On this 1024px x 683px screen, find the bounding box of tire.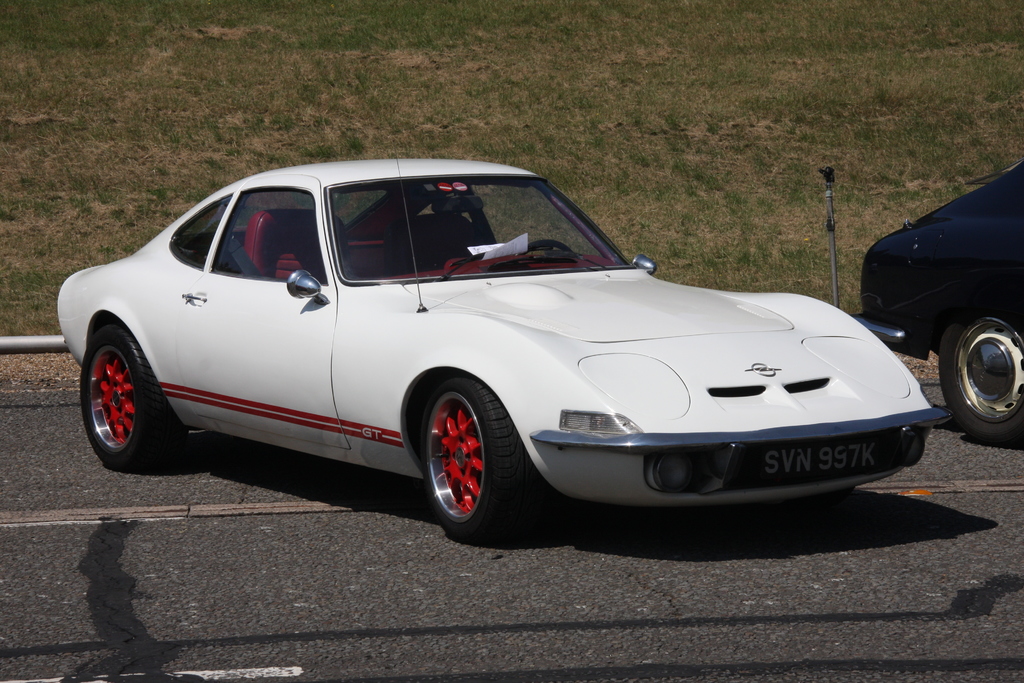
Bounding box: select_region(417, 379, 543, 549).
